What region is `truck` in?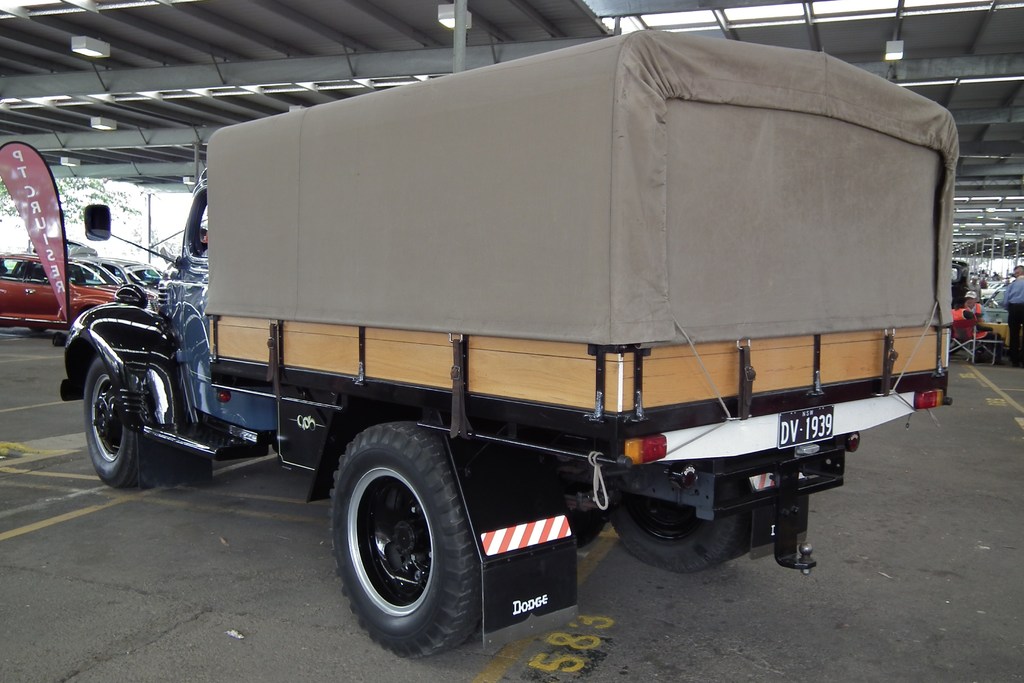
detection(56, 26, 954, 663).
